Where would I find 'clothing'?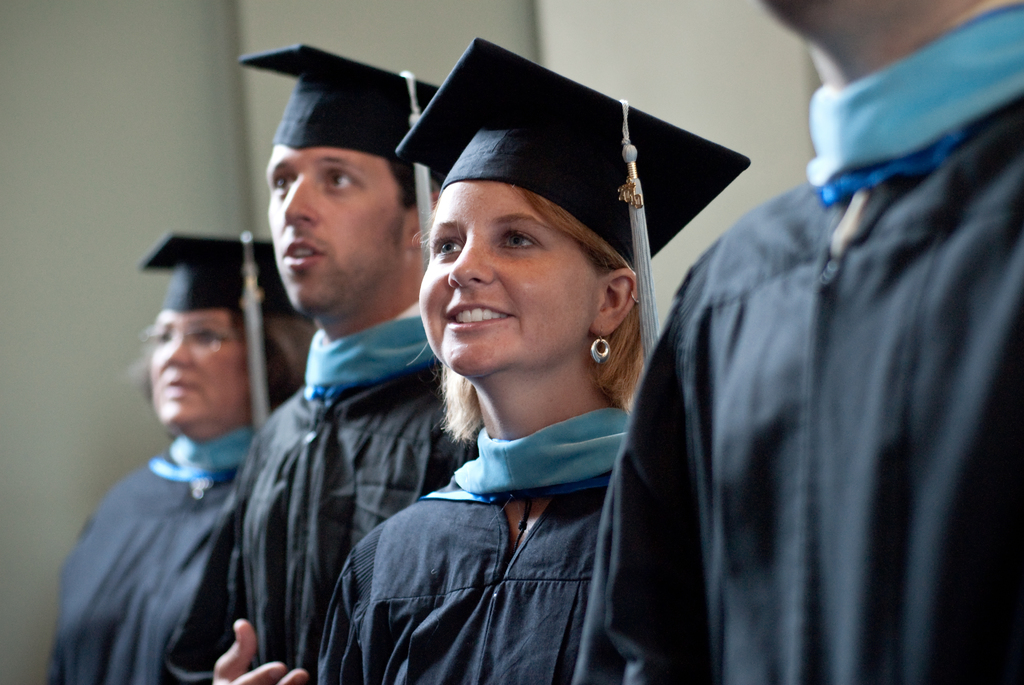
At [35,421,248,684].
